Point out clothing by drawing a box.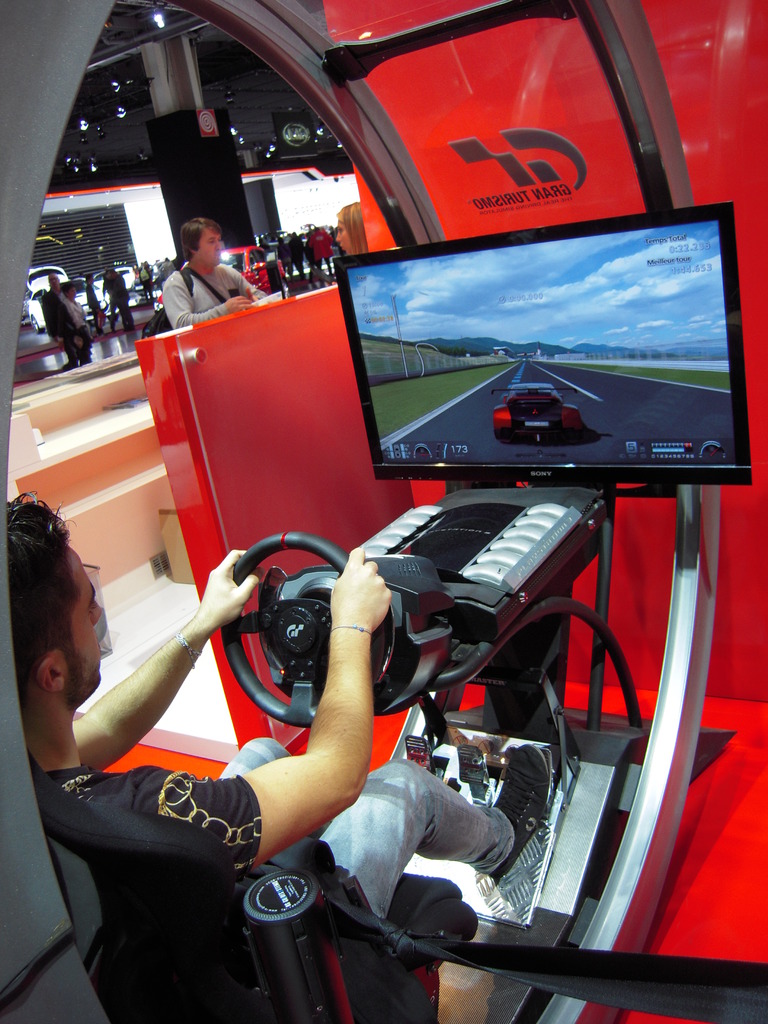
box(151, 221, 248, 307).
